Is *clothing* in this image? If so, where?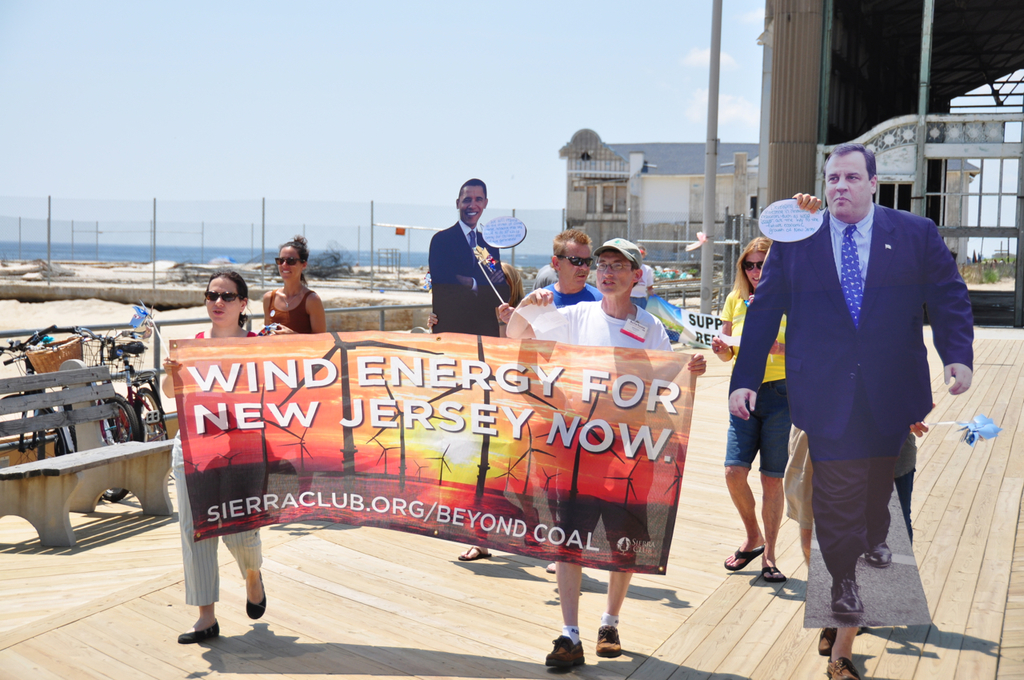
Yes, at {"left": 542, "top": 283, "right": 606, "bottom": 303}.
